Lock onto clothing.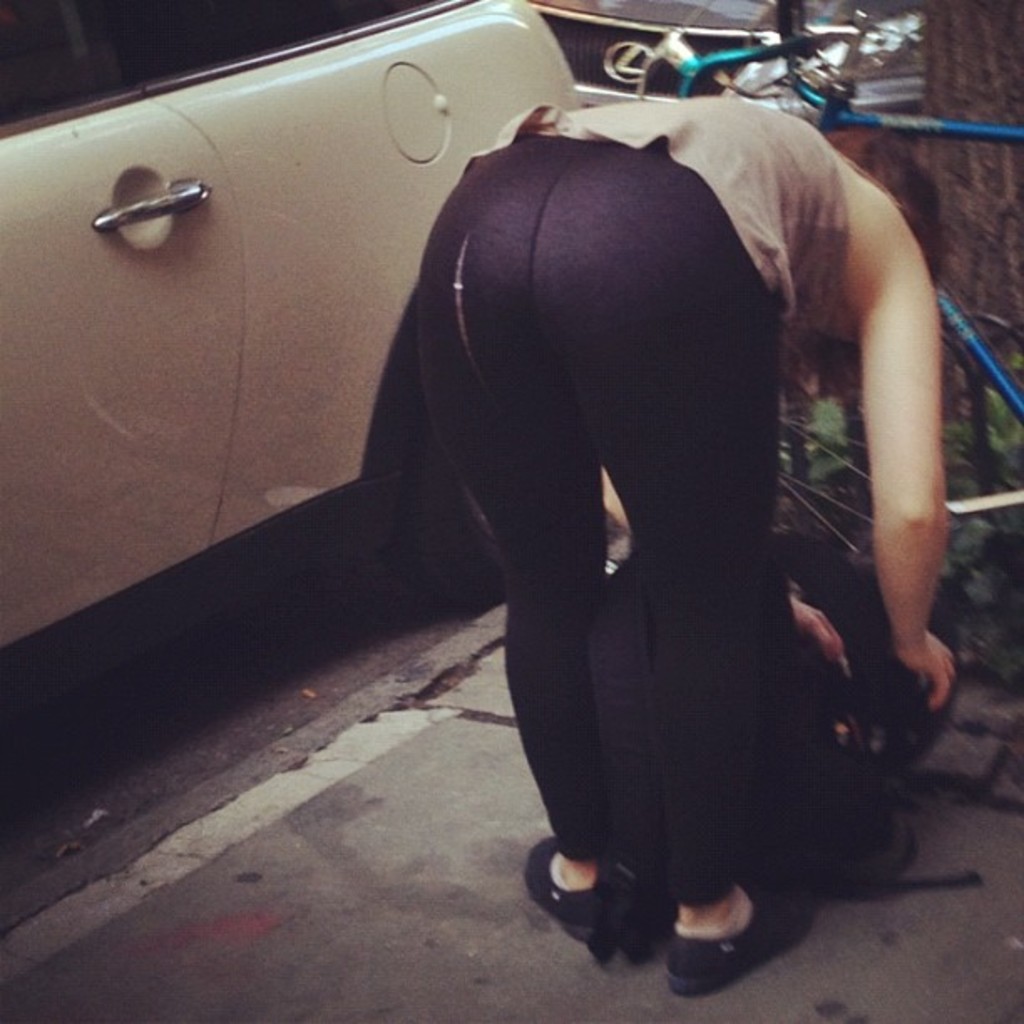
Locked: left=381, top=27, right=922, bottom=952.
